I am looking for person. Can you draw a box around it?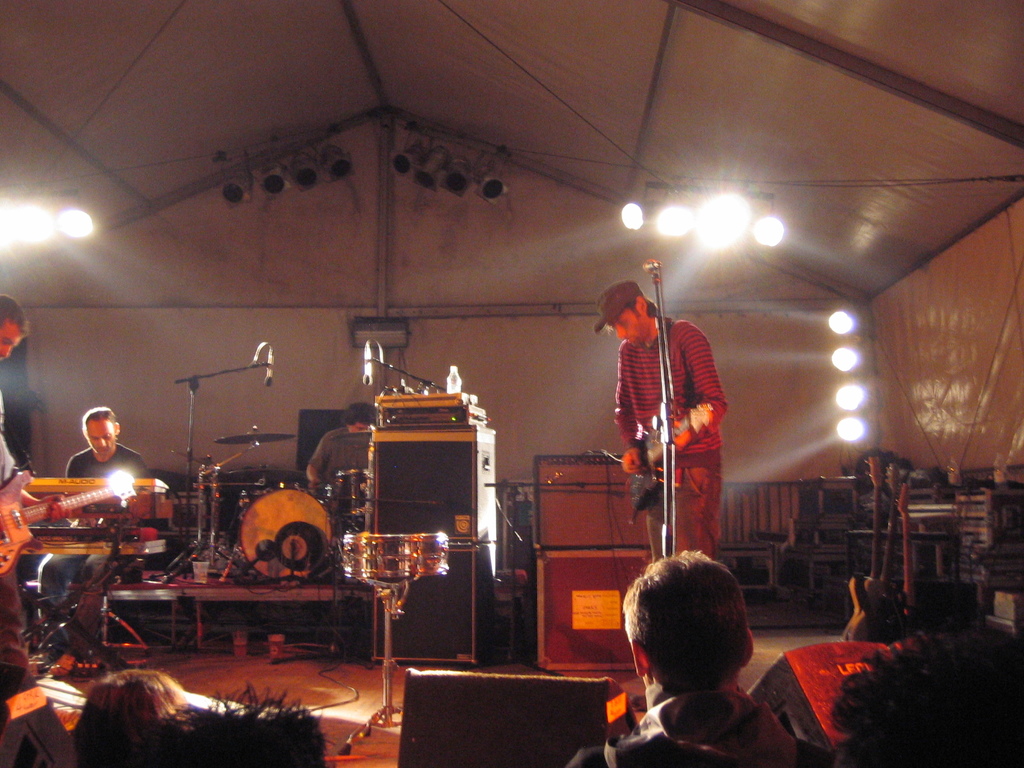
Sure, the bounding box is <region>310, 403, 378, 507</region>.
